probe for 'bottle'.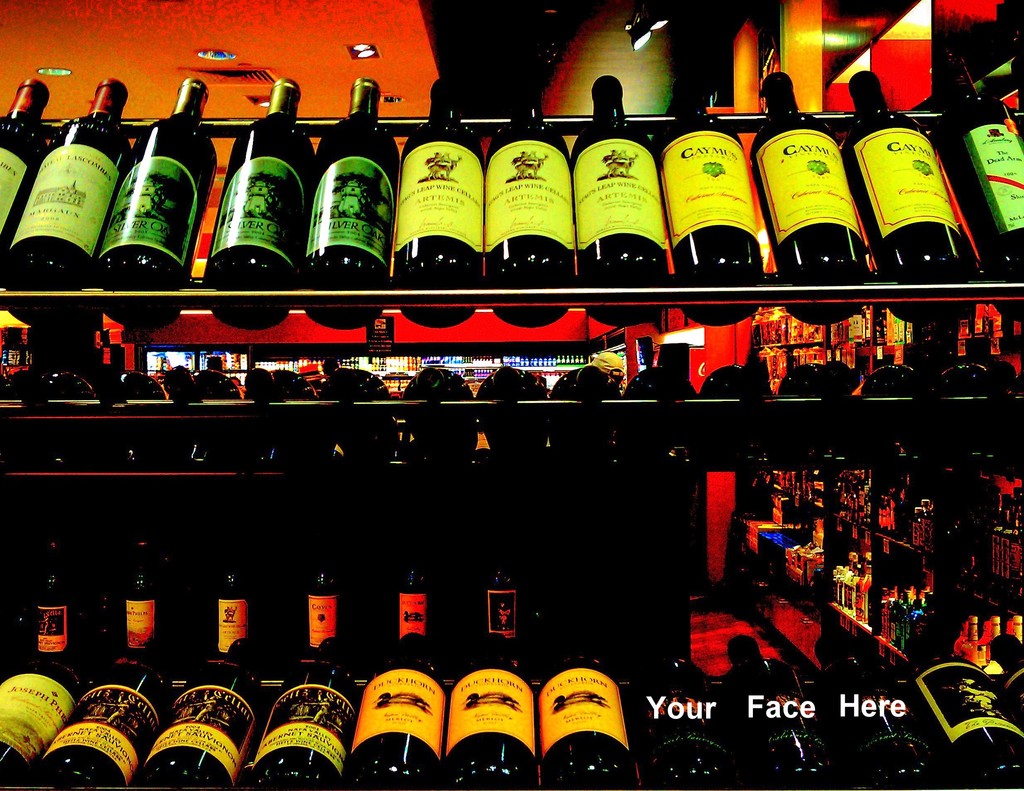
Probe result: 807,624,989,790.
